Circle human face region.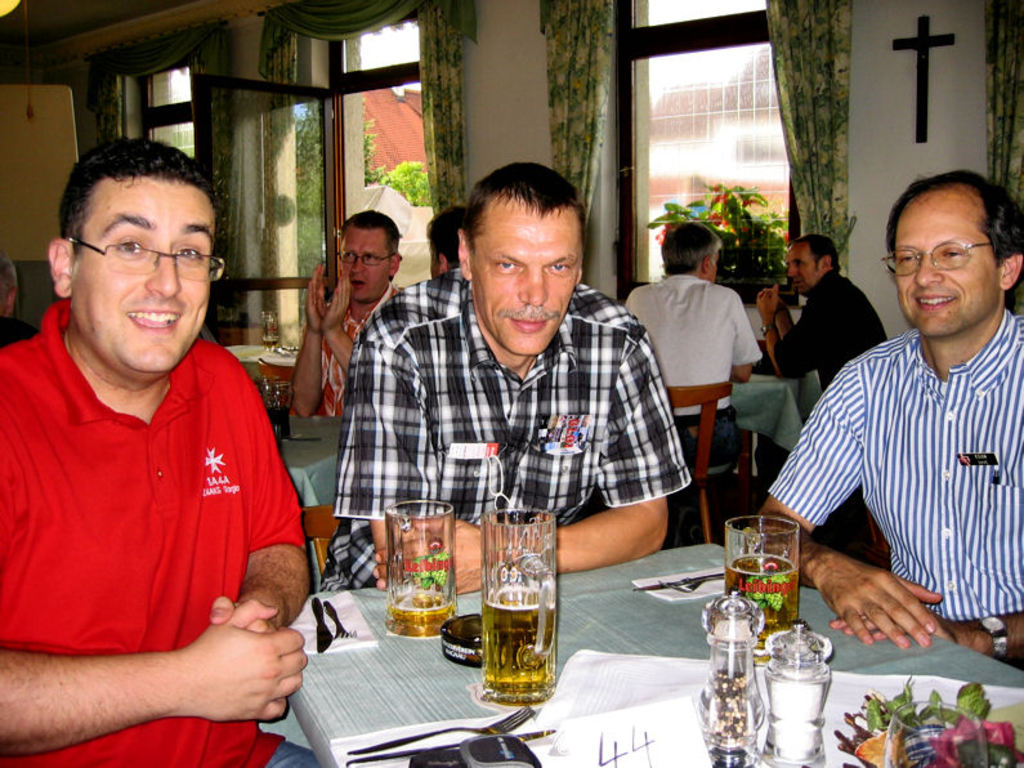
Region: Rect(788, 245, 815, 294).
